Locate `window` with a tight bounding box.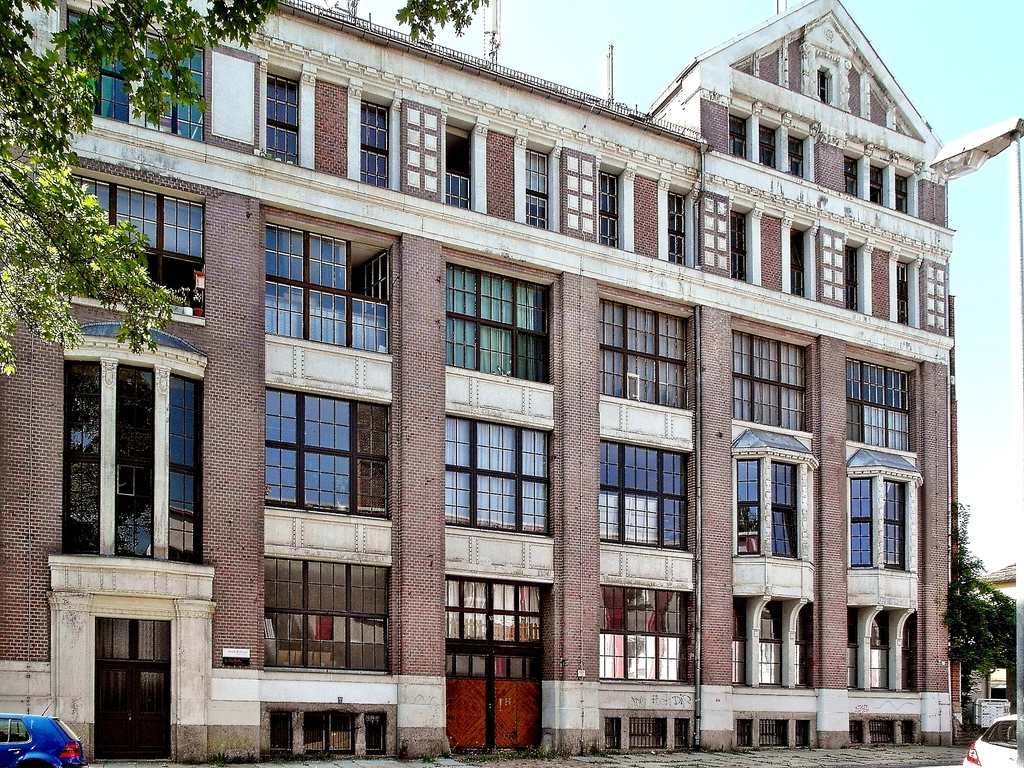
box(842, 159, 856, 195).
